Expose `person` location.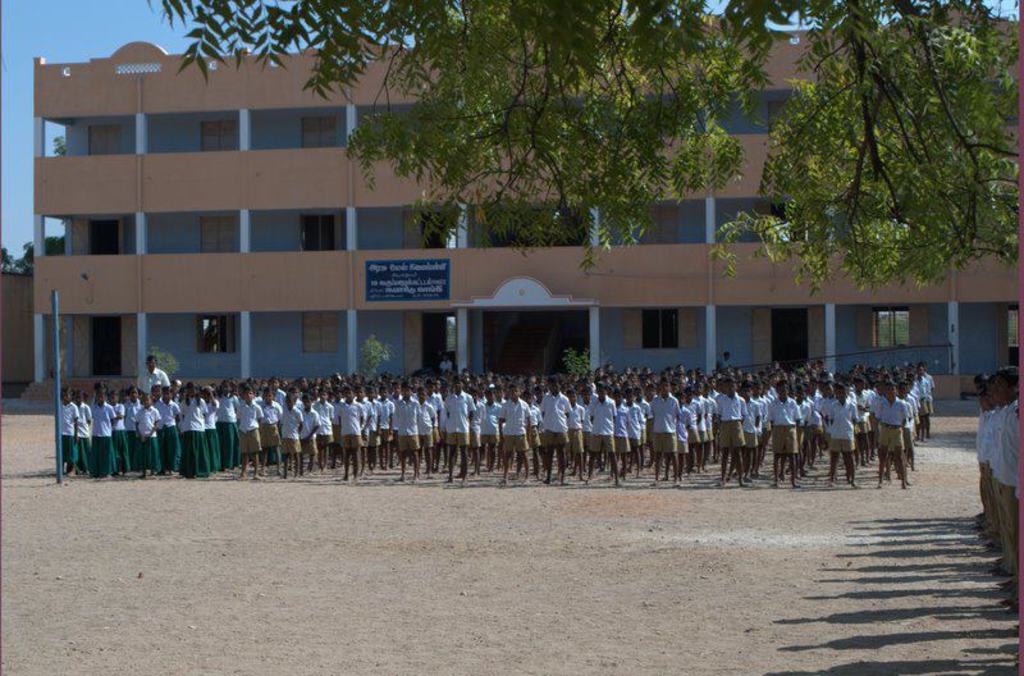
Exposed at 136:357:166:392.
